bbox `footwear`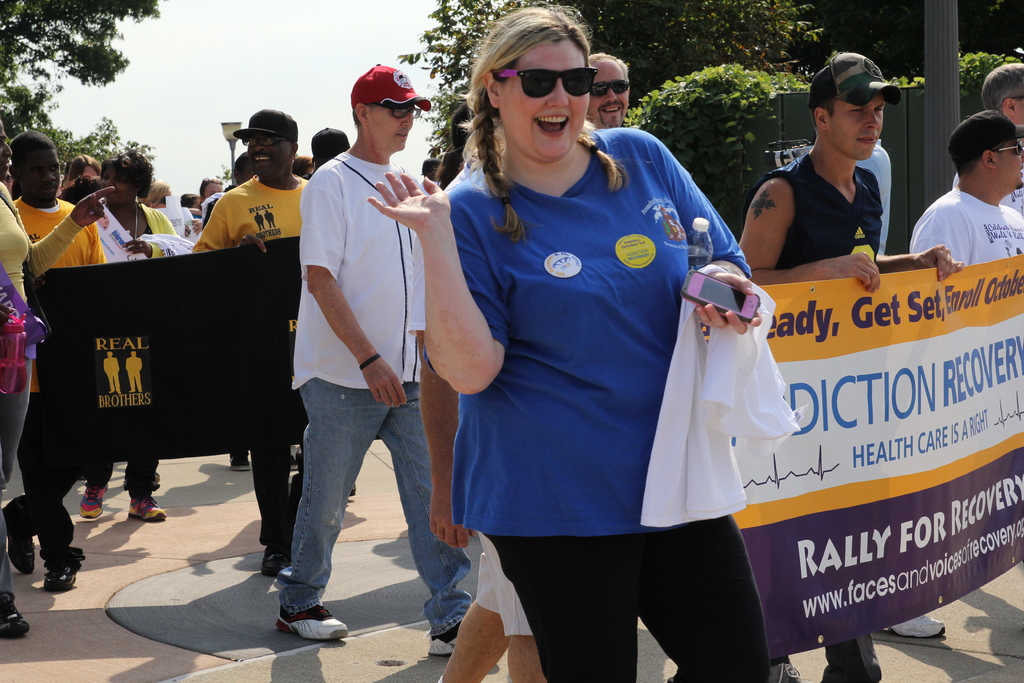
left=129, top=493, right=167, bottom=521
